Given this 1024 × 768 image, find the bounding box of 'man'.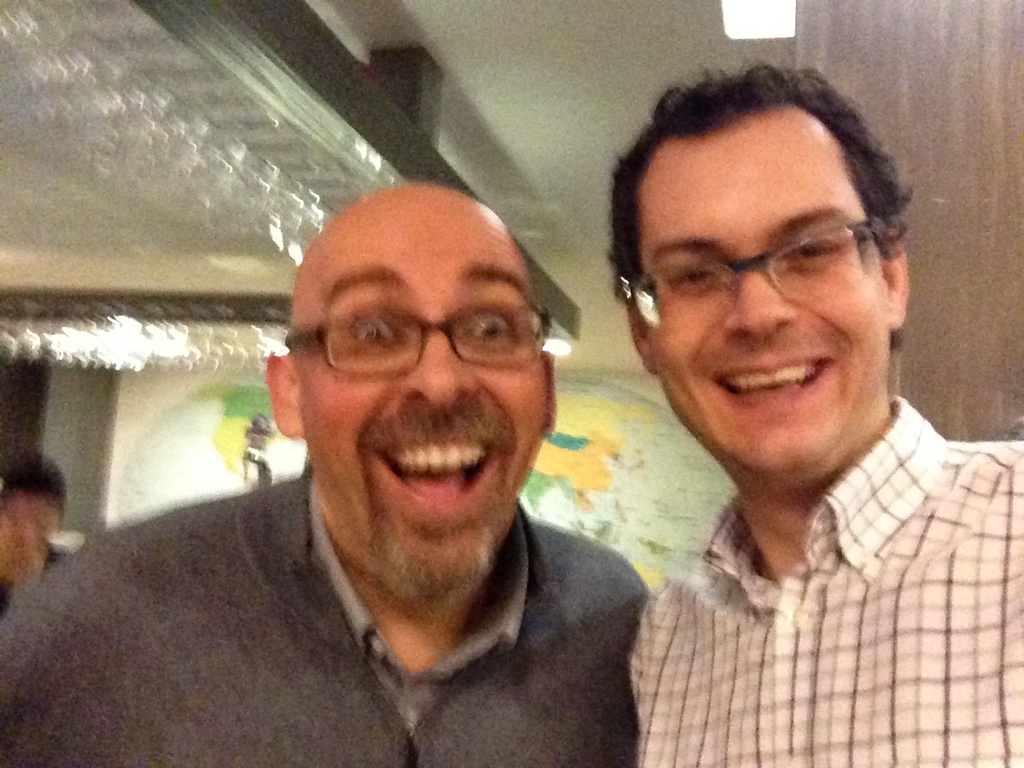
2, 450, 74, 606.
